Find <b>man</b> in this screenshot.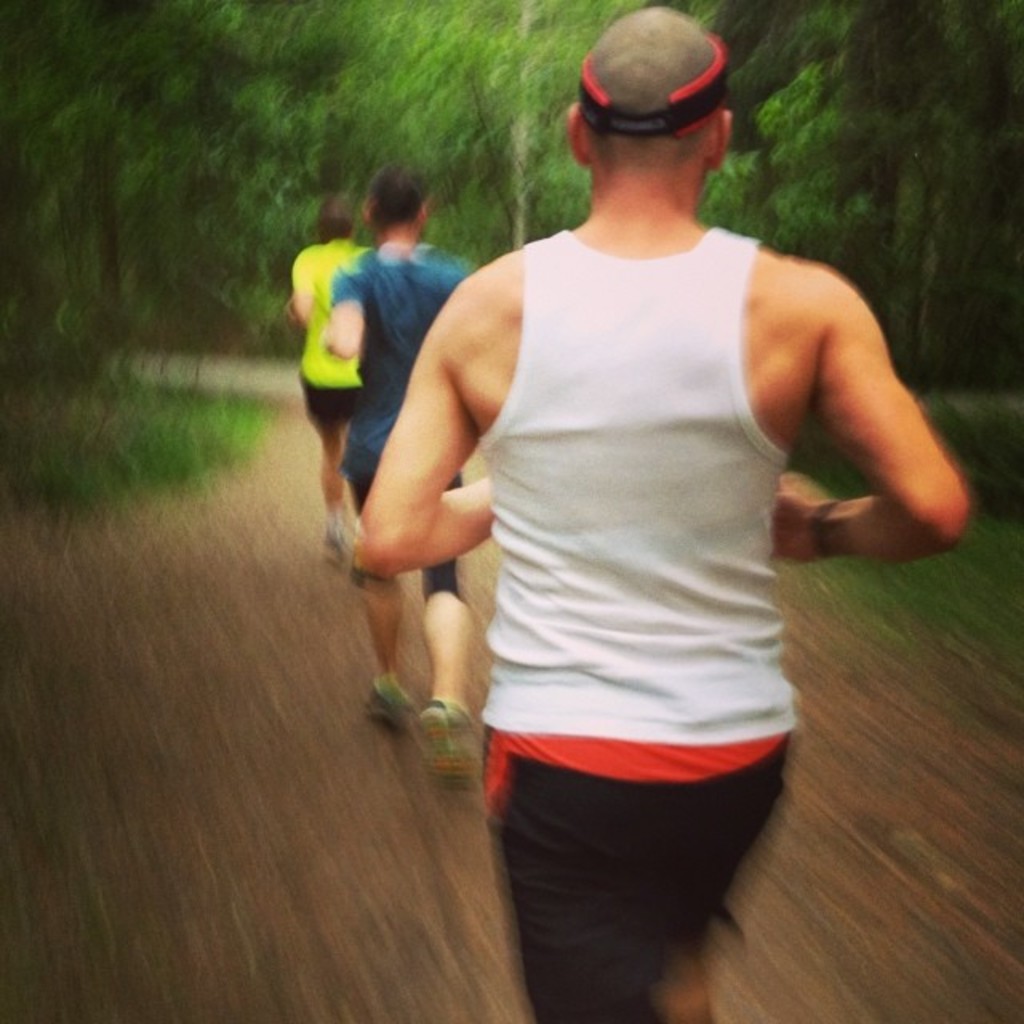
The bounding box for <b>man</b> is x1=296, y1=200, x2=378, y2=557.
